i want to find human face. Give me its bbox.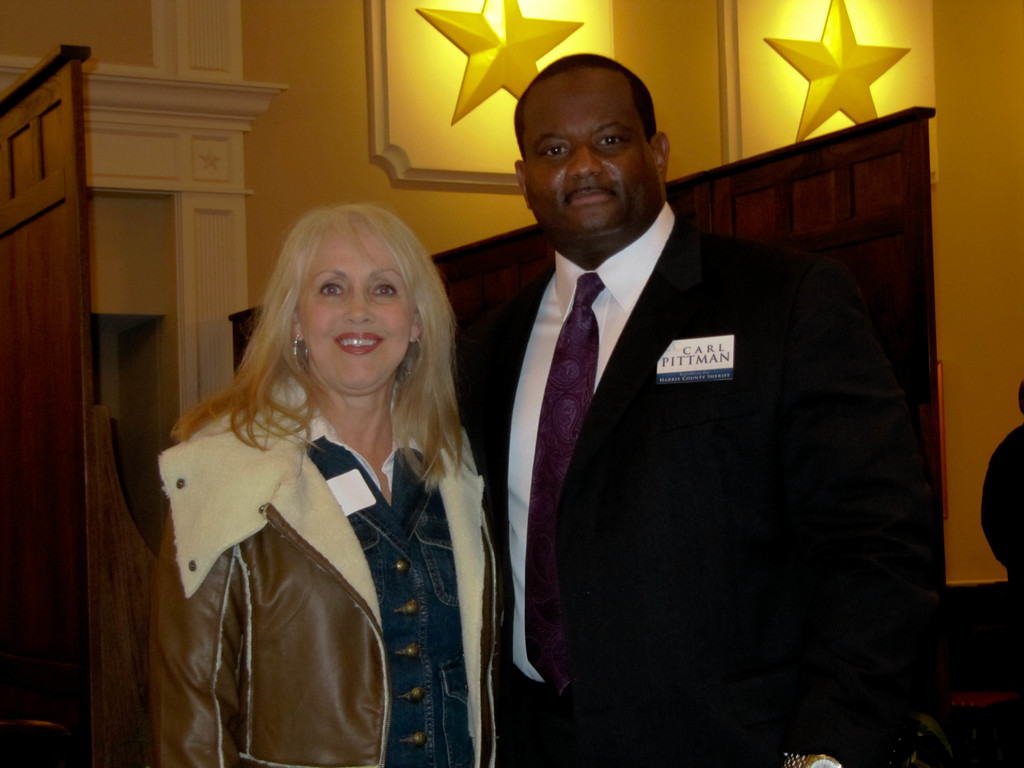
524:67:659:243.
